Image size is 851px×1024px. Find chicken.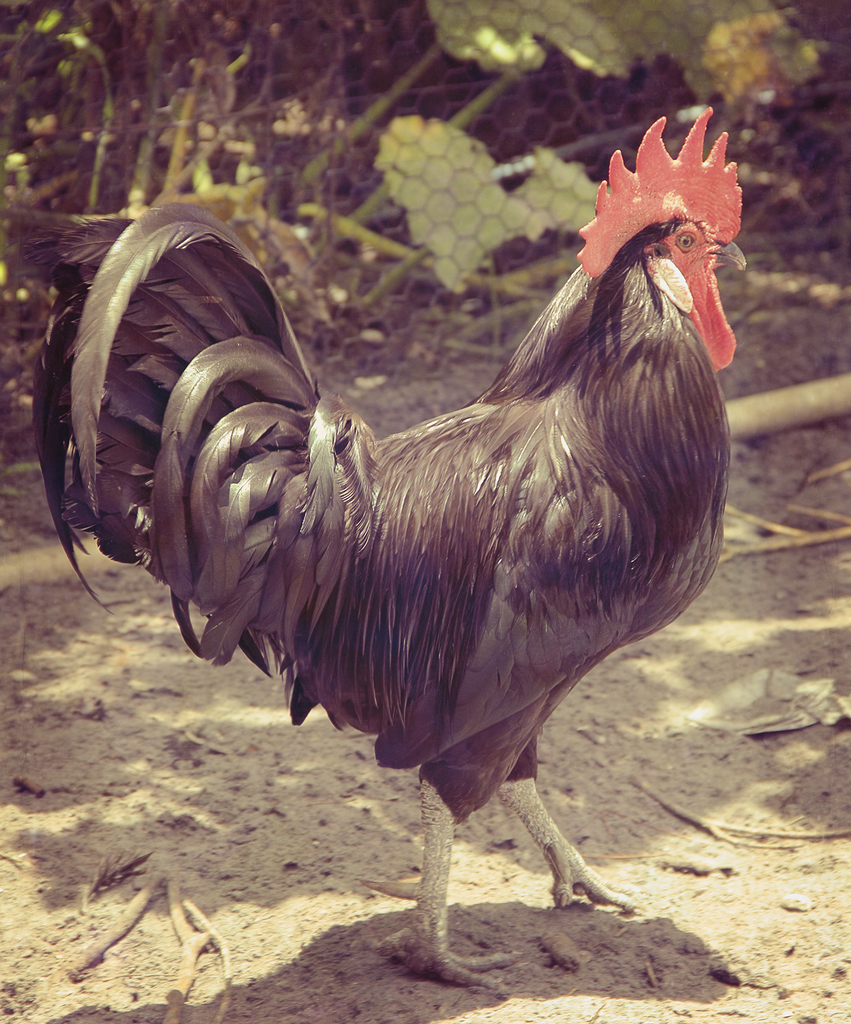
bbox(51, 97, 768, 978).
